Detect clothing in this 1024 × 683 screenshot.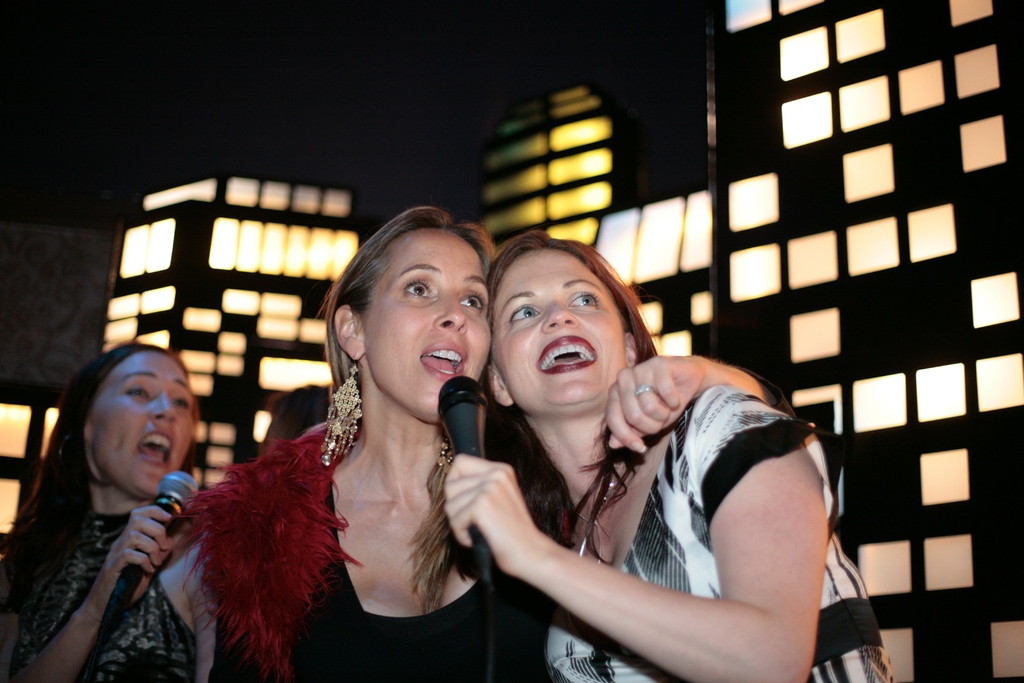
Detection: (6, 407, 210, 668).
